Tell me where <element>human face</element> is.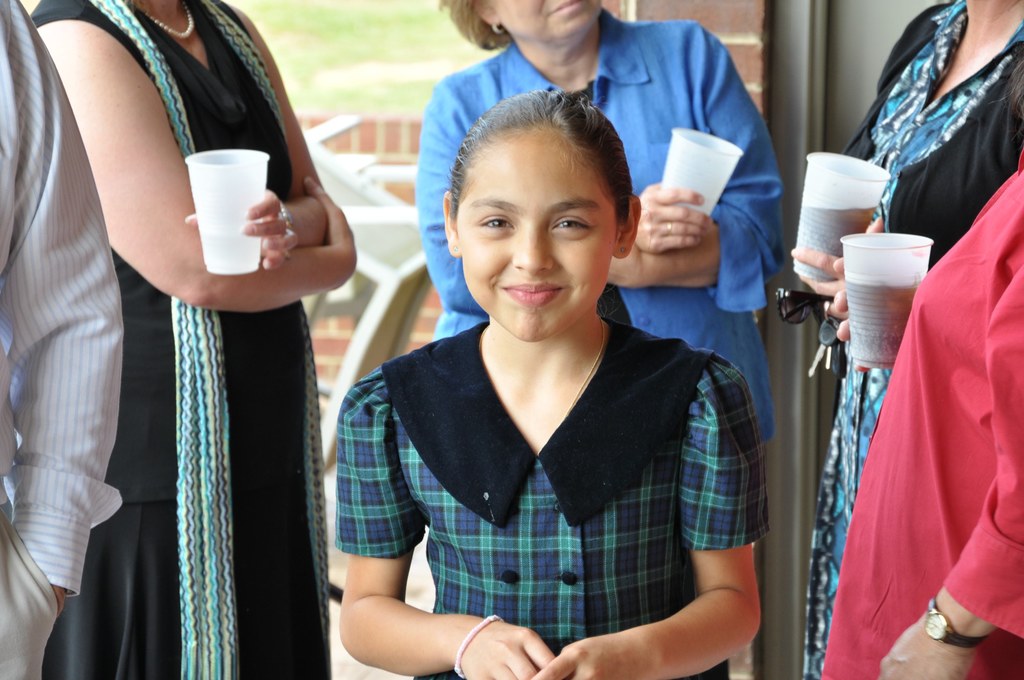
<element>human face</element> is at <region>496, 0, 602, 49</region>.
